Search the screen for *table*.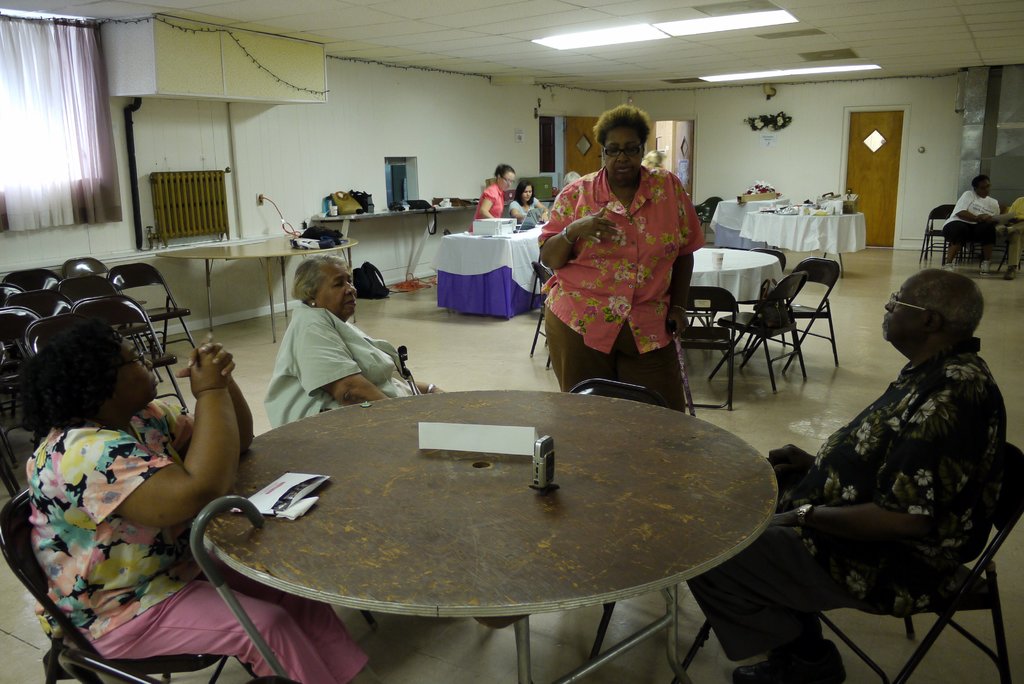
Found at [x1=745, y1=210, x2=865, y2=272].
